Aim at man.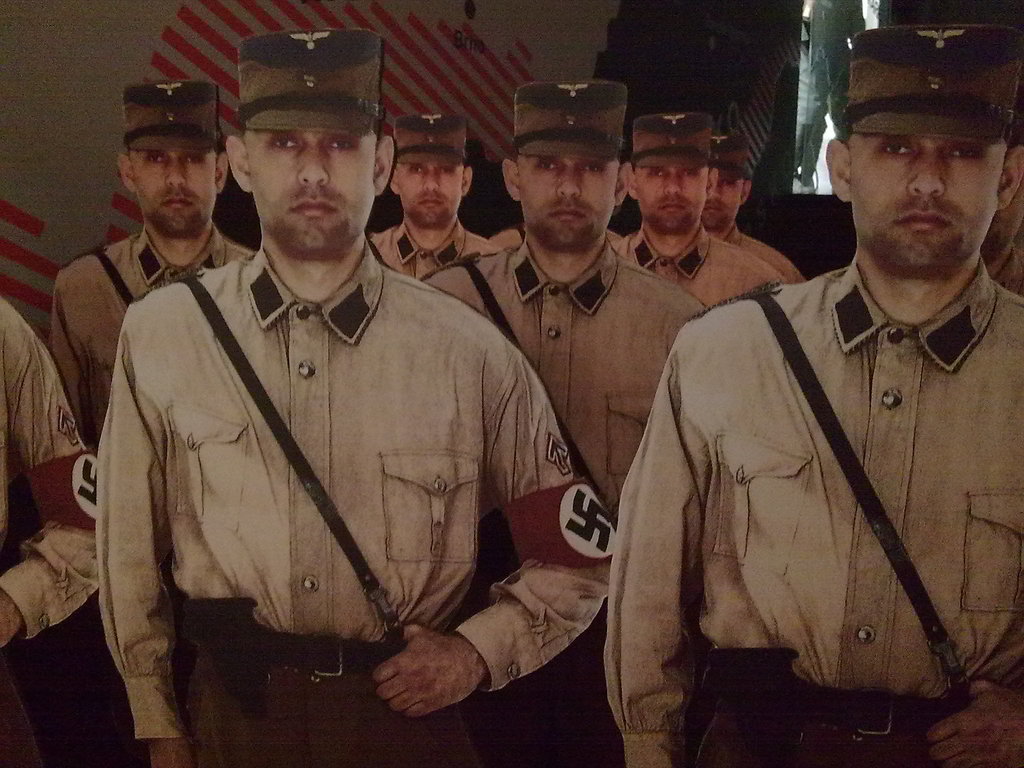
Aimed at select_region(624, 44, 1023, 755).
